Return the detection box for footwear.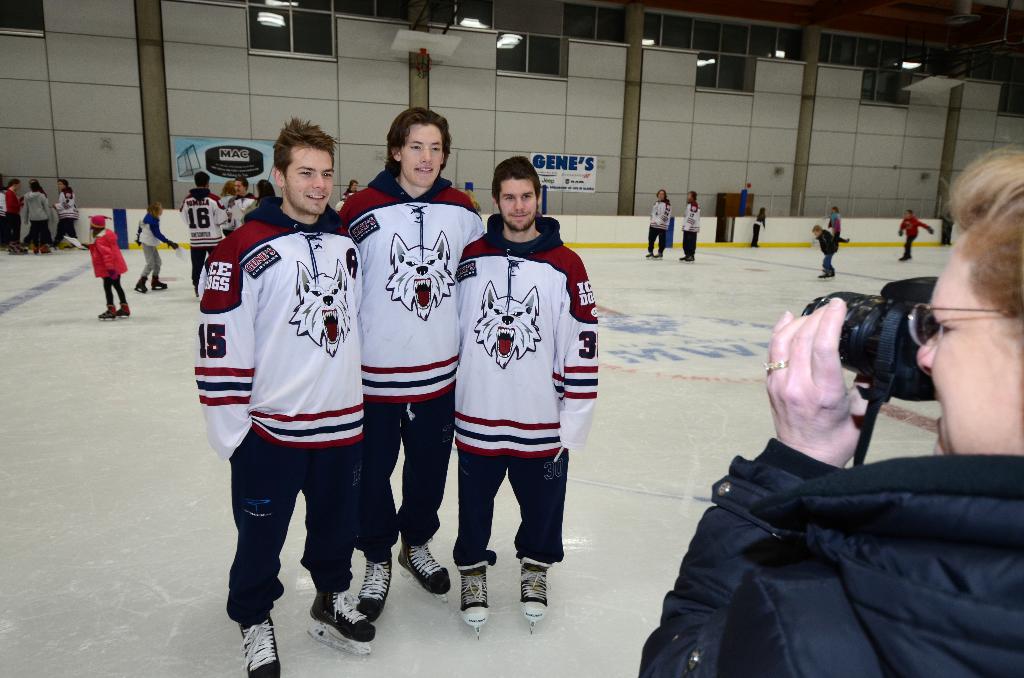
<box>115,300,133,316</box>.
